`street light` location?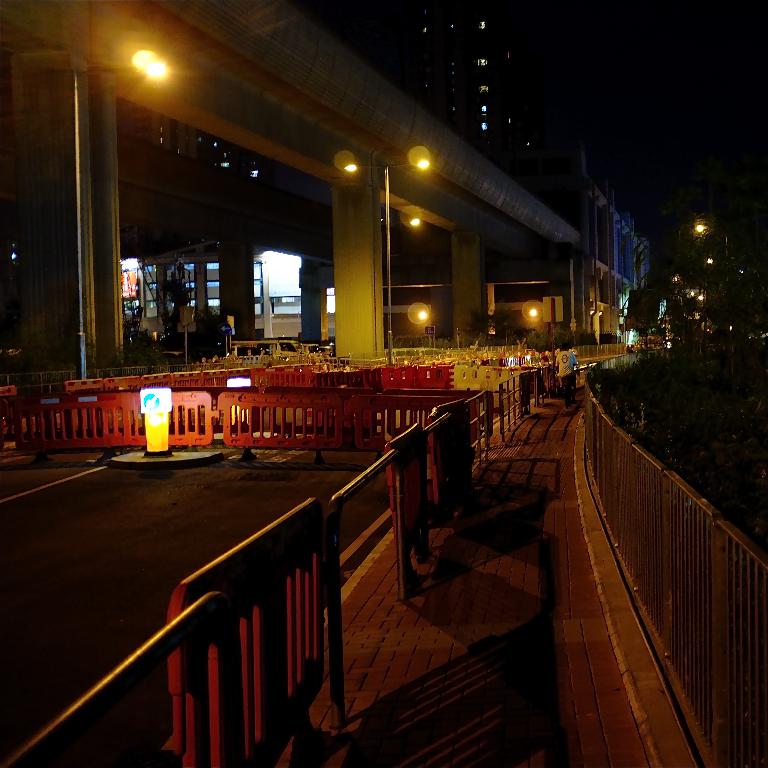
locate(337, 156, 437, 368)
